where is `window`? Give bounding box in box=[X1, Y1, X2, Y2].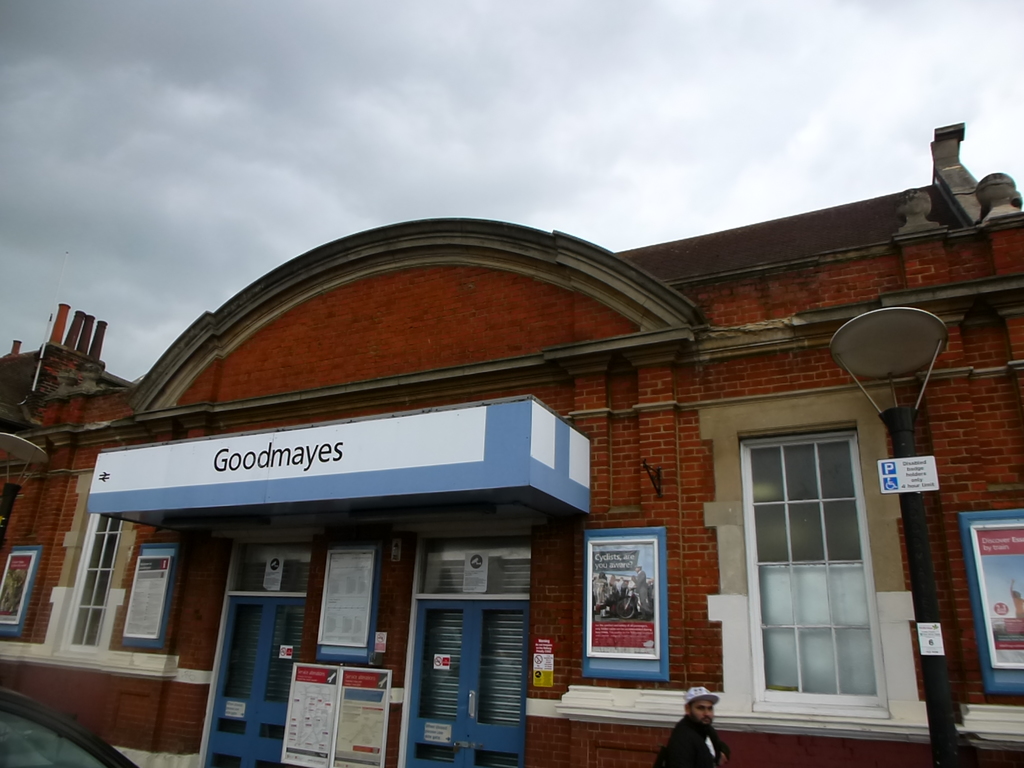
box=[412, 540, 532, 596].
